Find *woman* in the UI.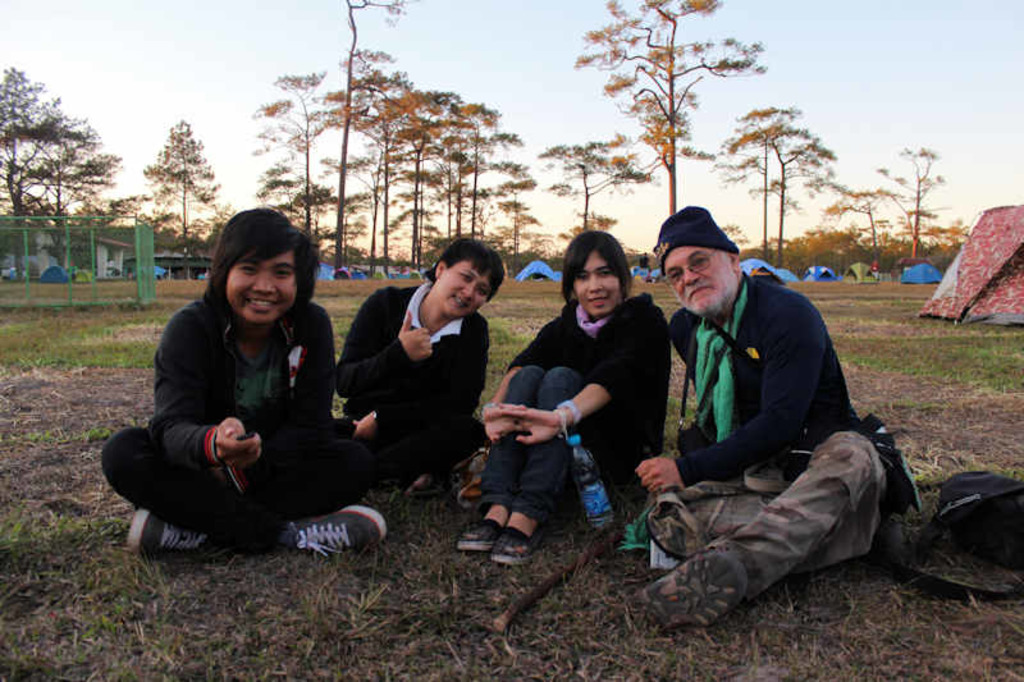
UI element at x1=465 y1=228 x2=685 y2=568.
